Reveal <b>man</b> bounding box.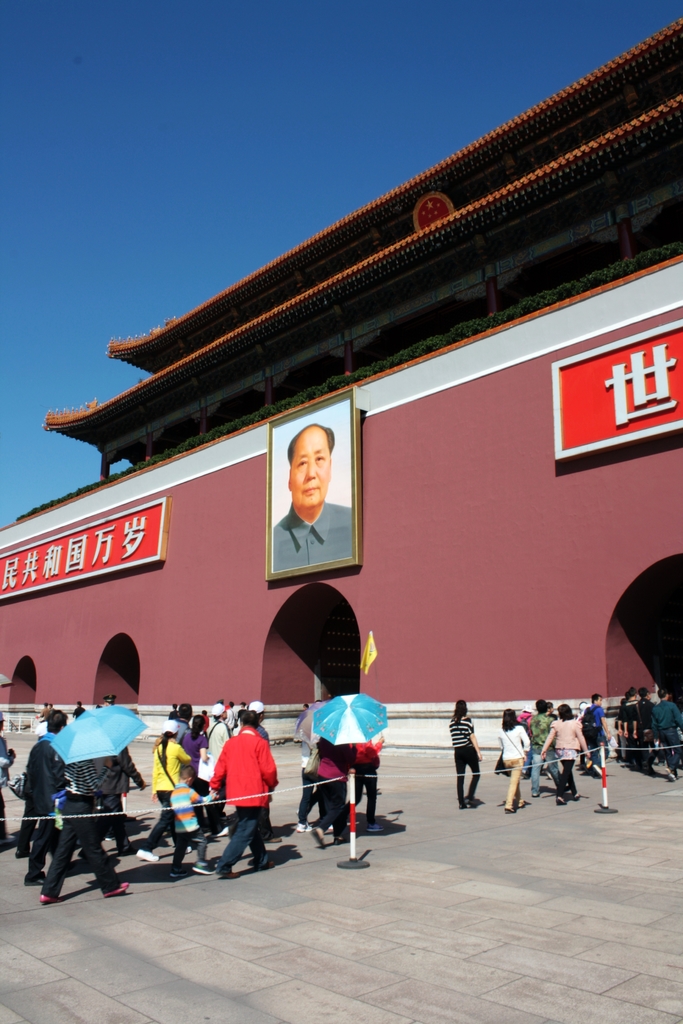
Revealed: crop(581, 691, 614, 776).
